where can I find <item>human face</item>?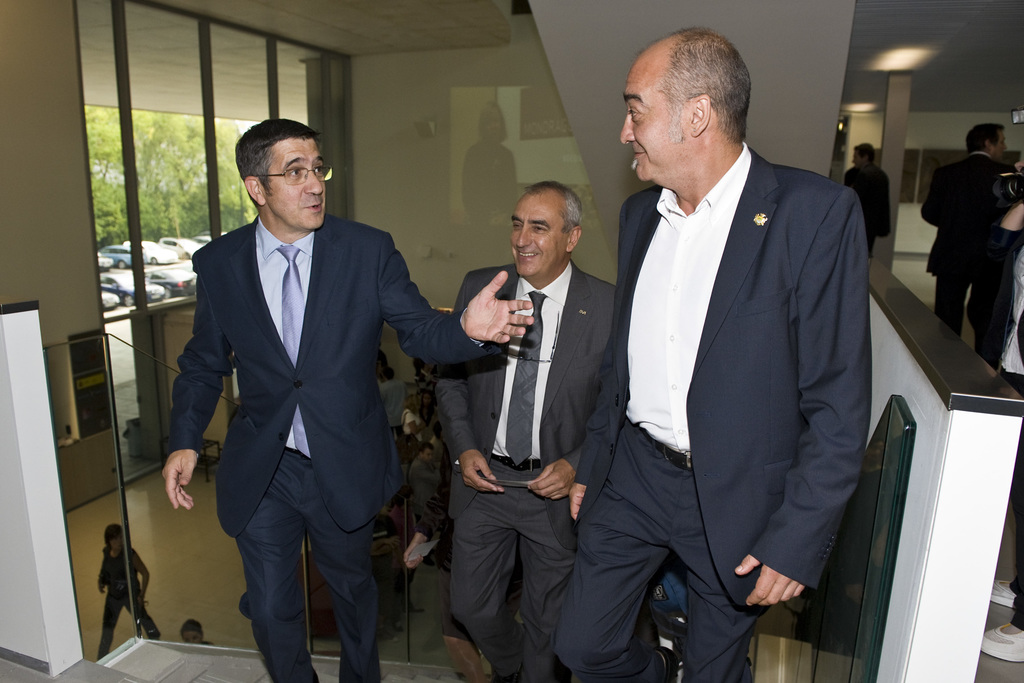
You can find it at [x1=265, y1=140, x2=326, y2=232].
